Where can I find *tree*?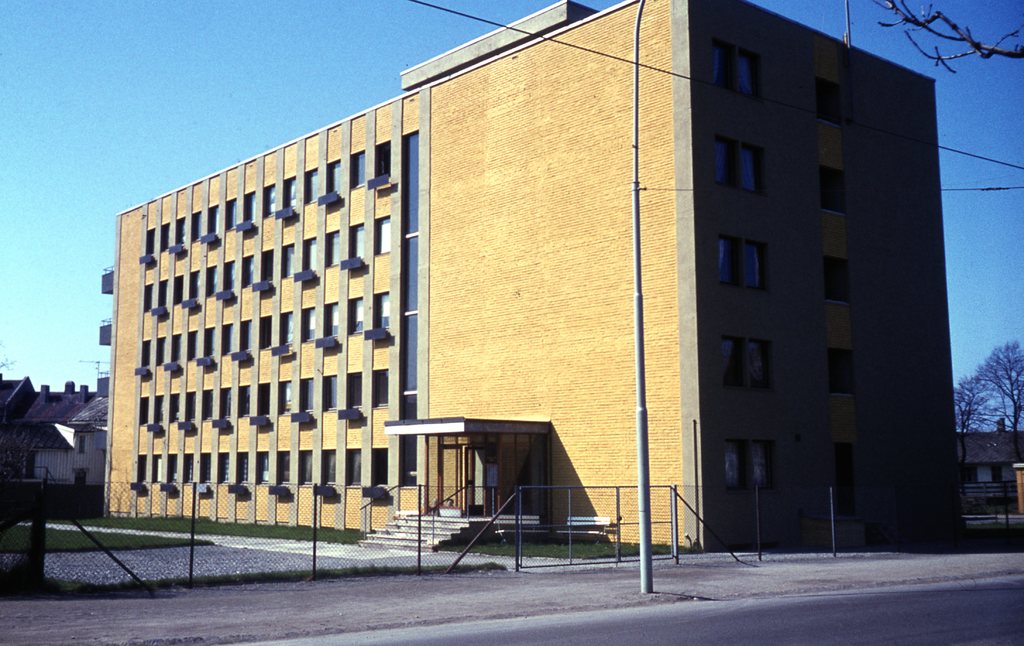
You can find it at (x1=0, y1=334, x2=16, y2=377).
